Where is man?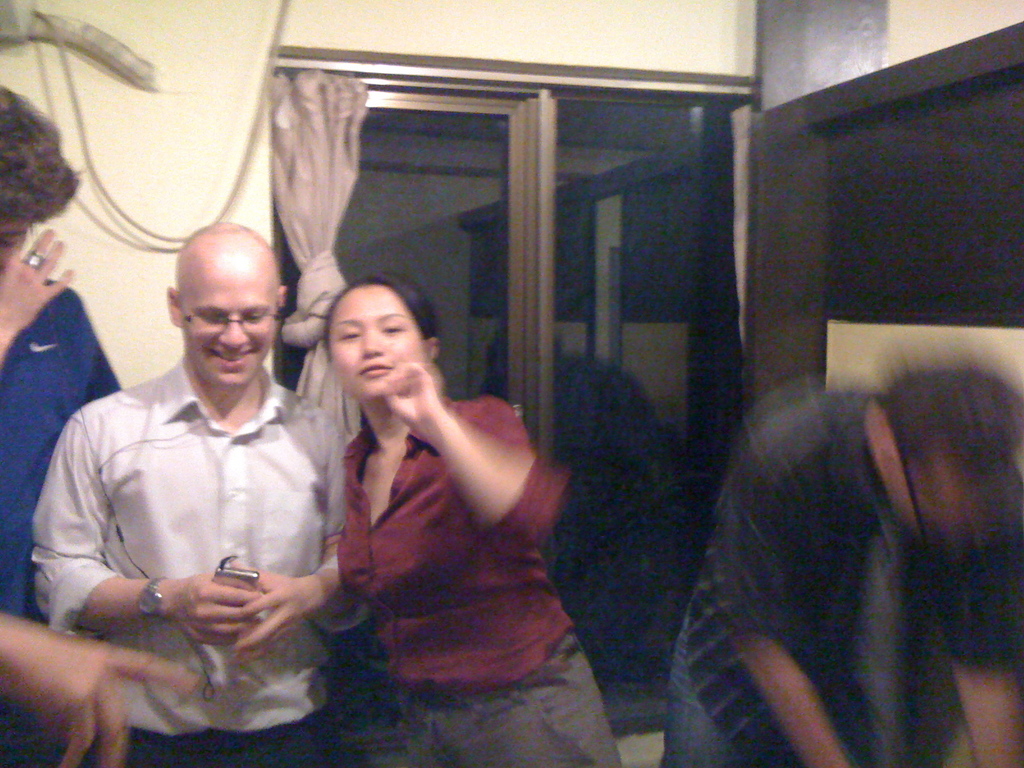
[0,84,117,767].
